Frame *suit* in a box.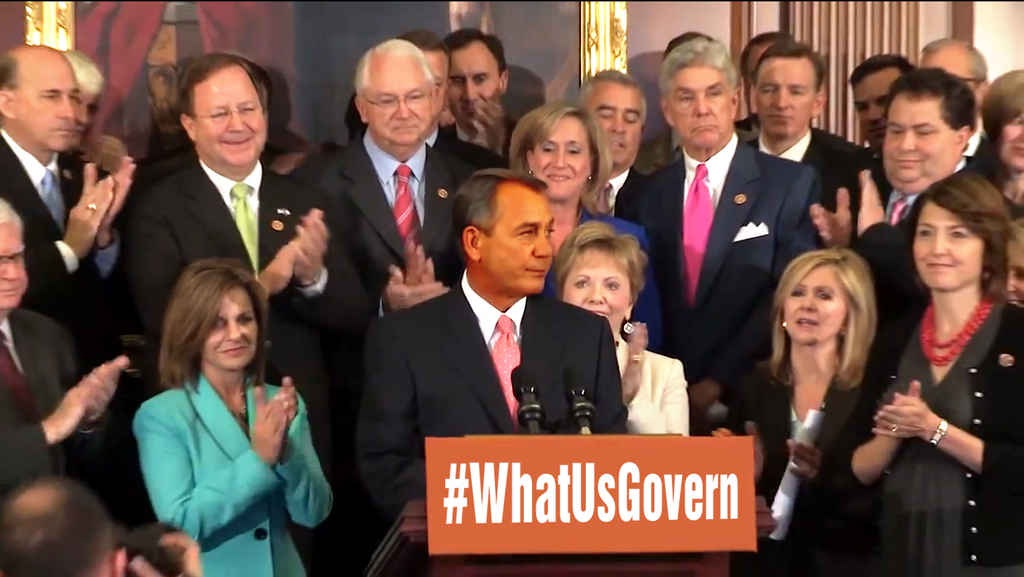
<region>316, 132, 489, 317</region>.
